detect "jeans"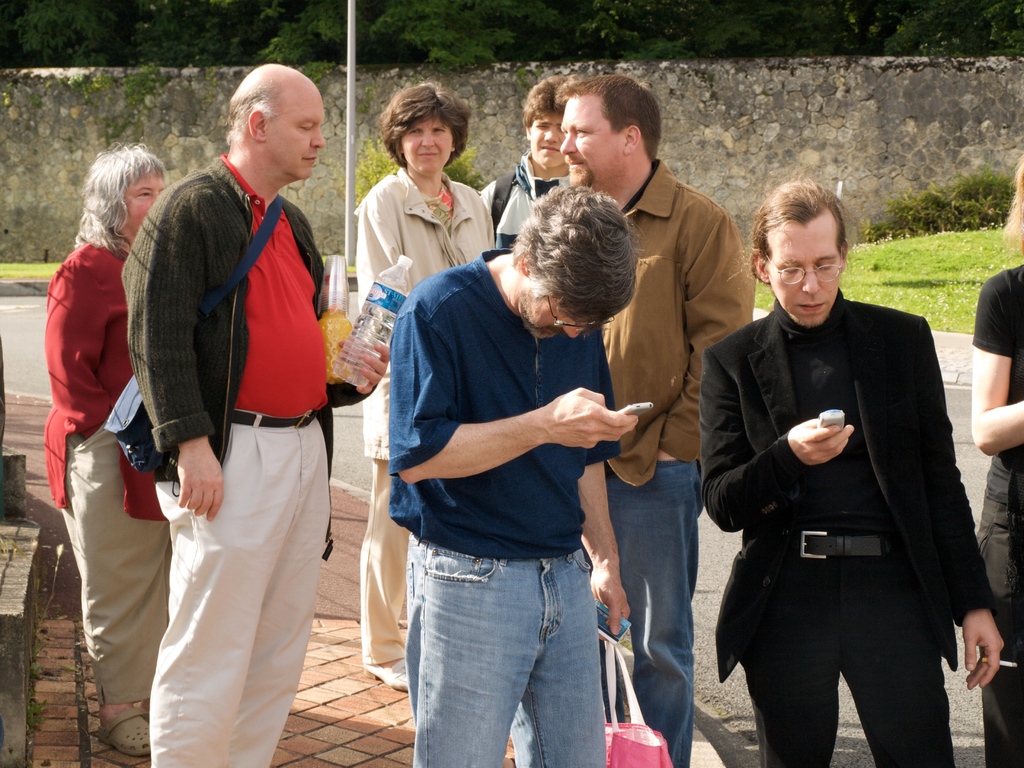
rect(404, 532, 610, 767)
